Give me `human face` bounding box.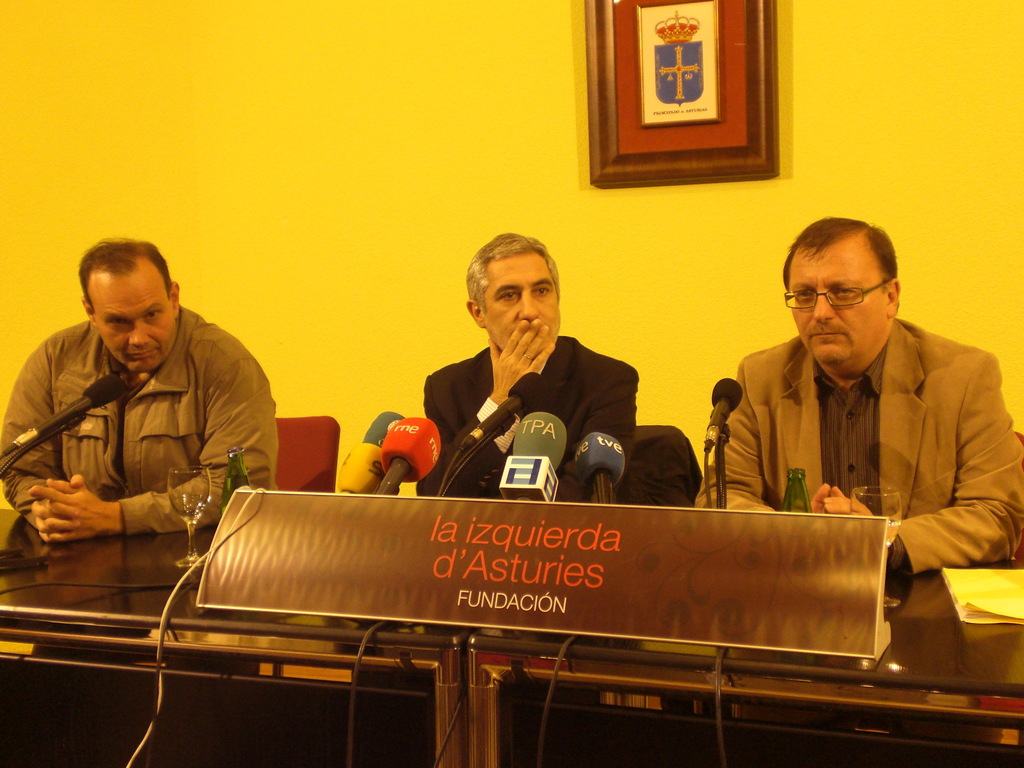
pyautogui.locateOnScreen(486, 254, 557, 358).
